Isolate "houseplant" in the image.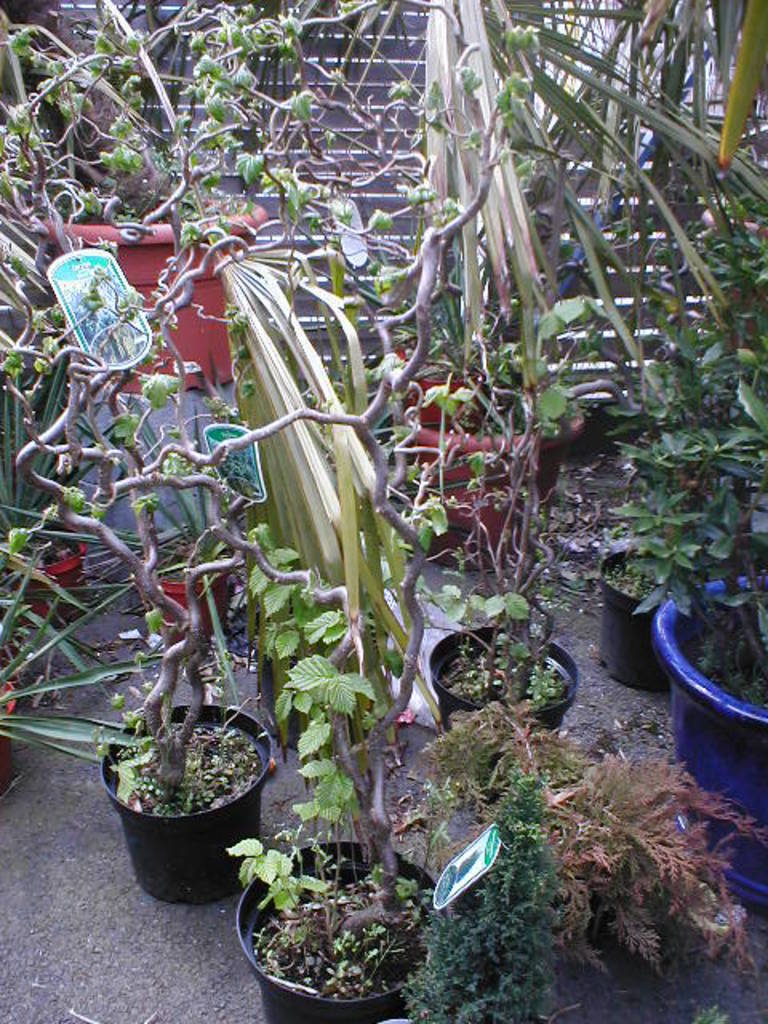
Isolated region: bbox=(589, 144, 766, 917).
